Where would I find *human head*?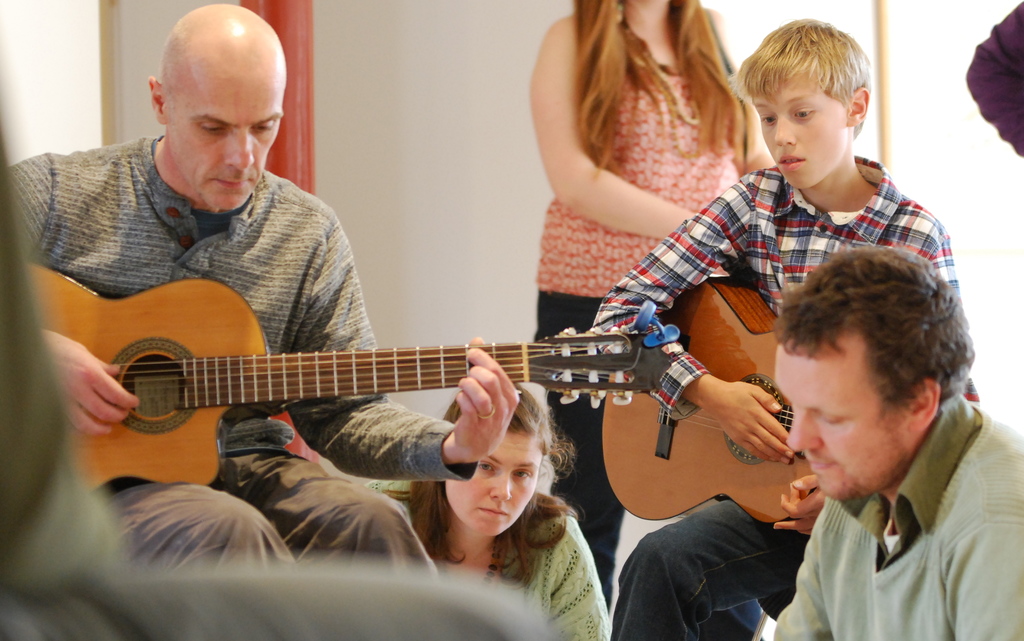
At pyautogui.locateOnScreen(741, 20, 883, 186).
